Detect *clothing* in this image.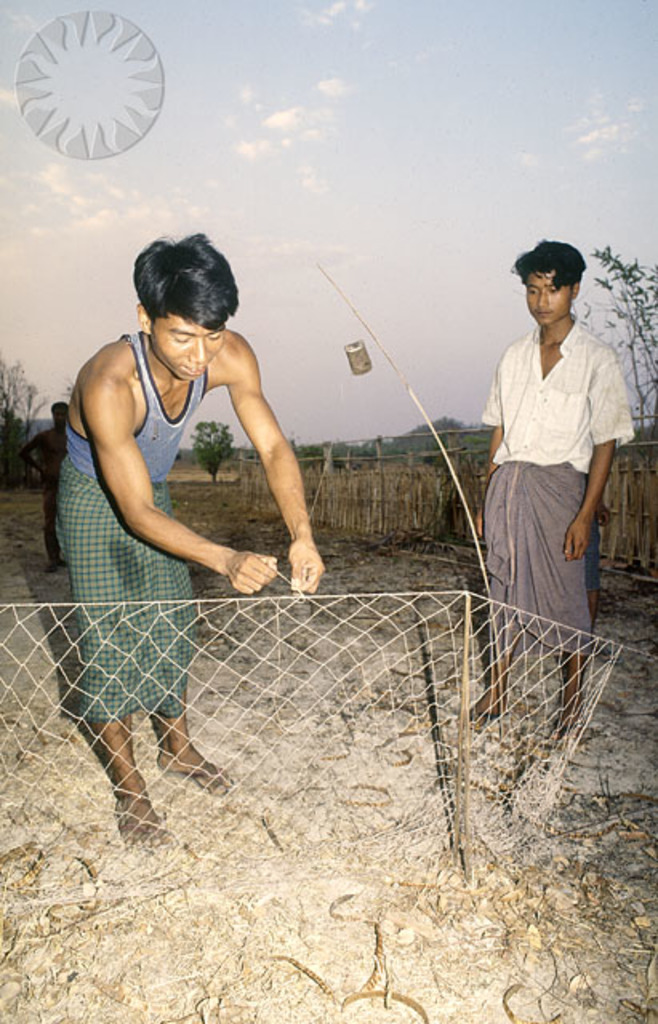
Detection: 59:459:200:726.
